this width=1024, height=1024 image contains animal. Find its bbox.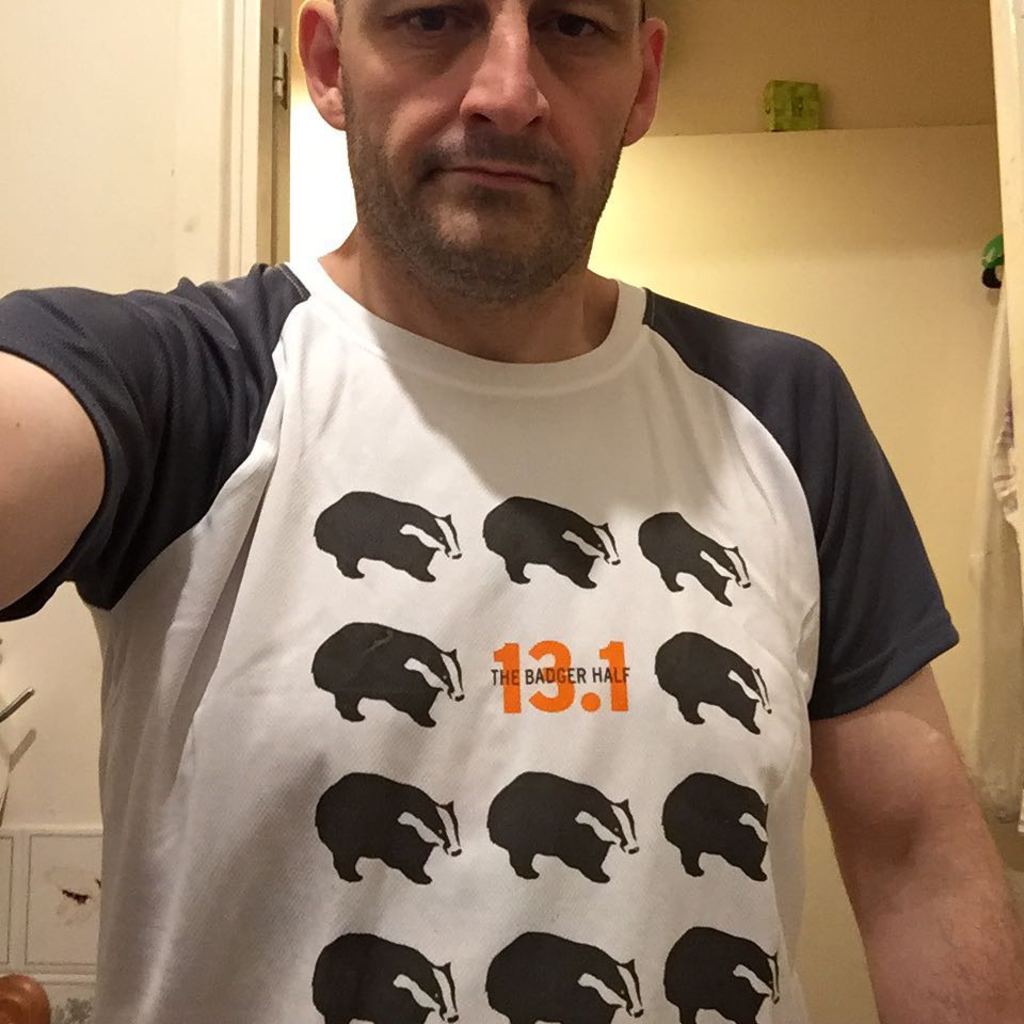
(left=663, top=925, right=781, bottom=1023).
